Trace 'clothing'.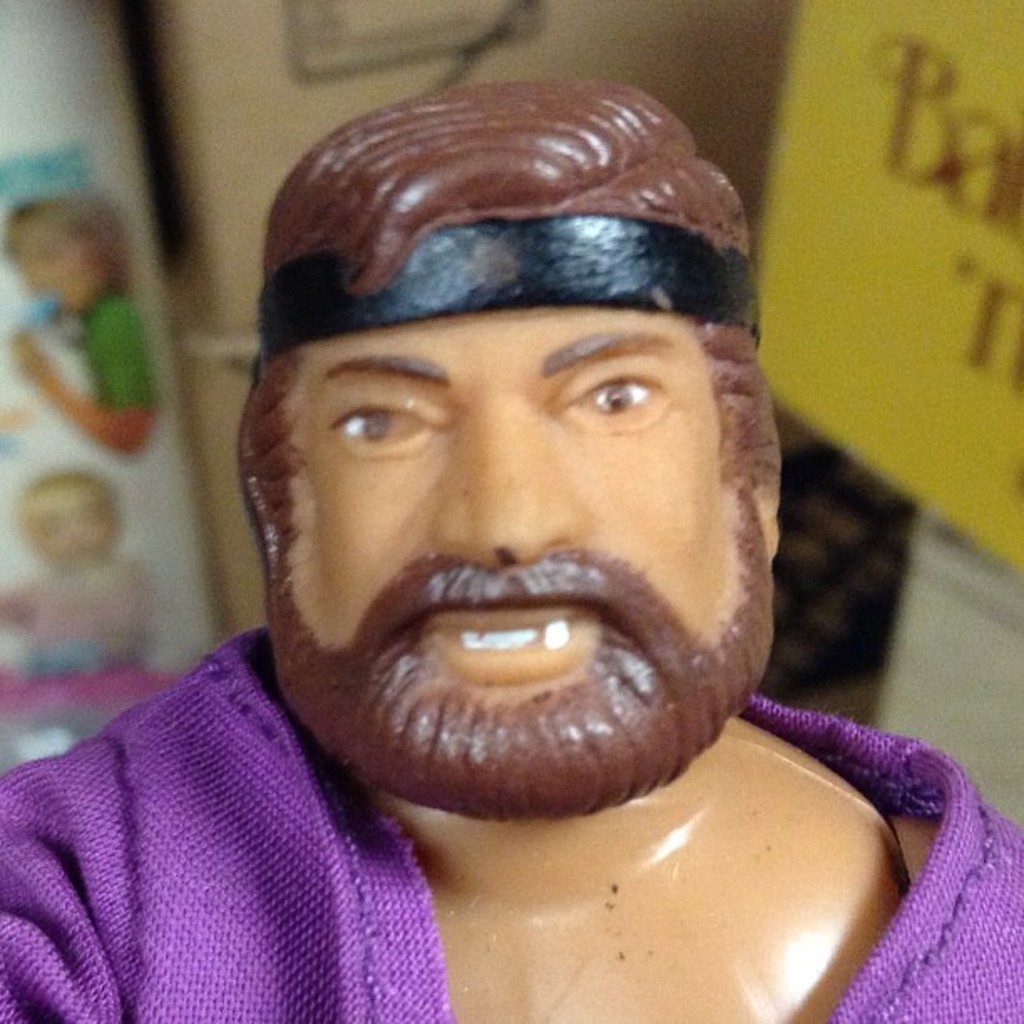
Traced to {"left": 80, "top": 278, "right": 156, "bottom": 417}.
